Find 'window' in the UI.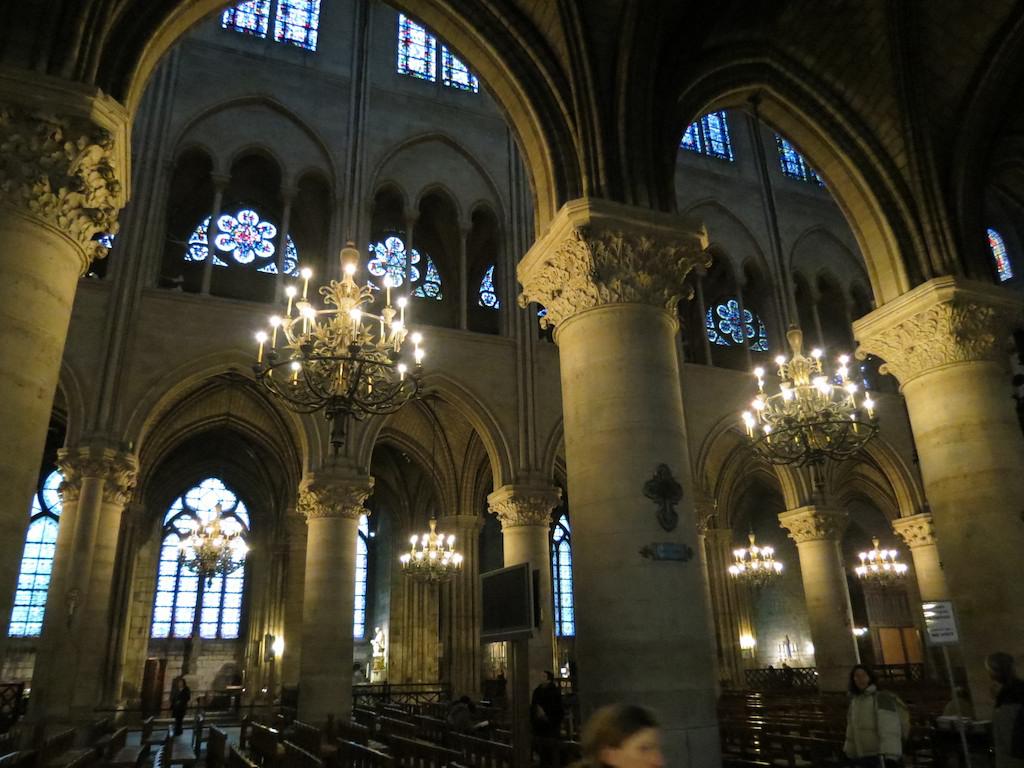
UI element at bbox(695, 289, 773, 354).
